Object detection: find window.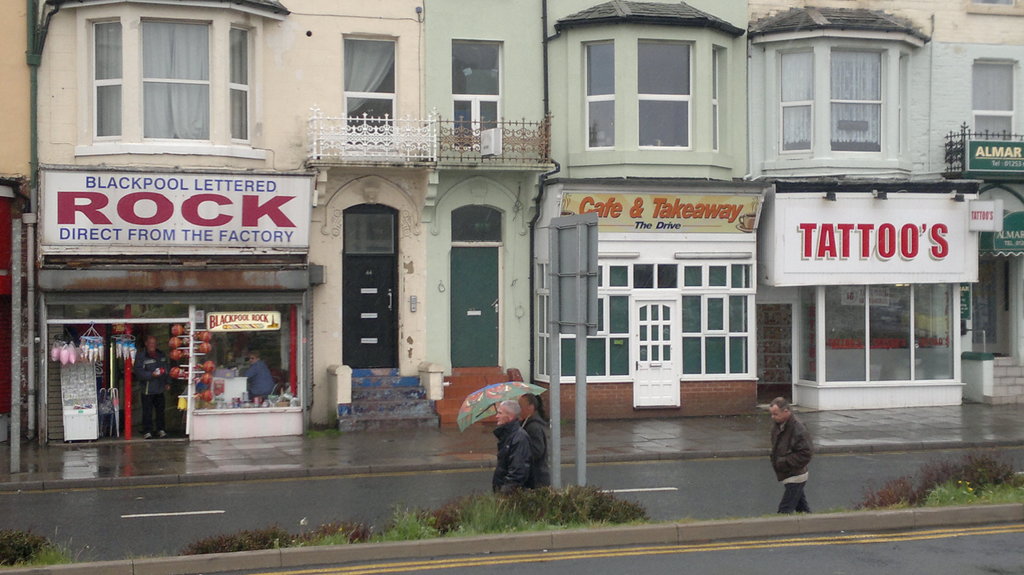
711 45 730 154.
